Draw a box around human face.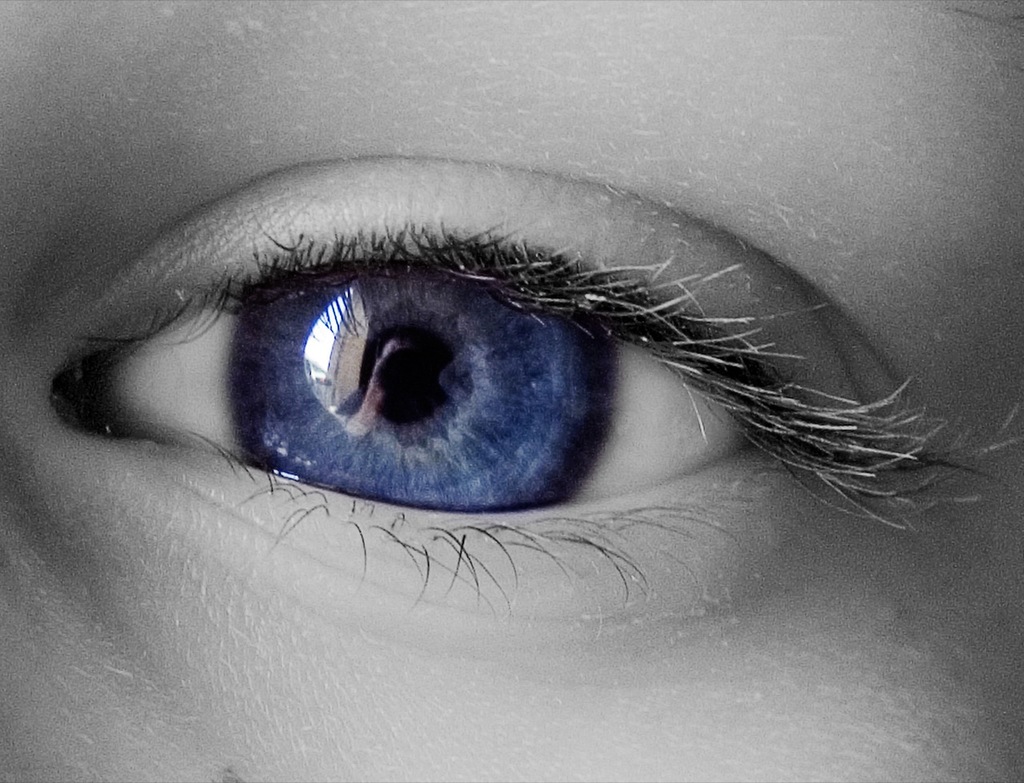
bbox(1, 1, 1023, 782).
